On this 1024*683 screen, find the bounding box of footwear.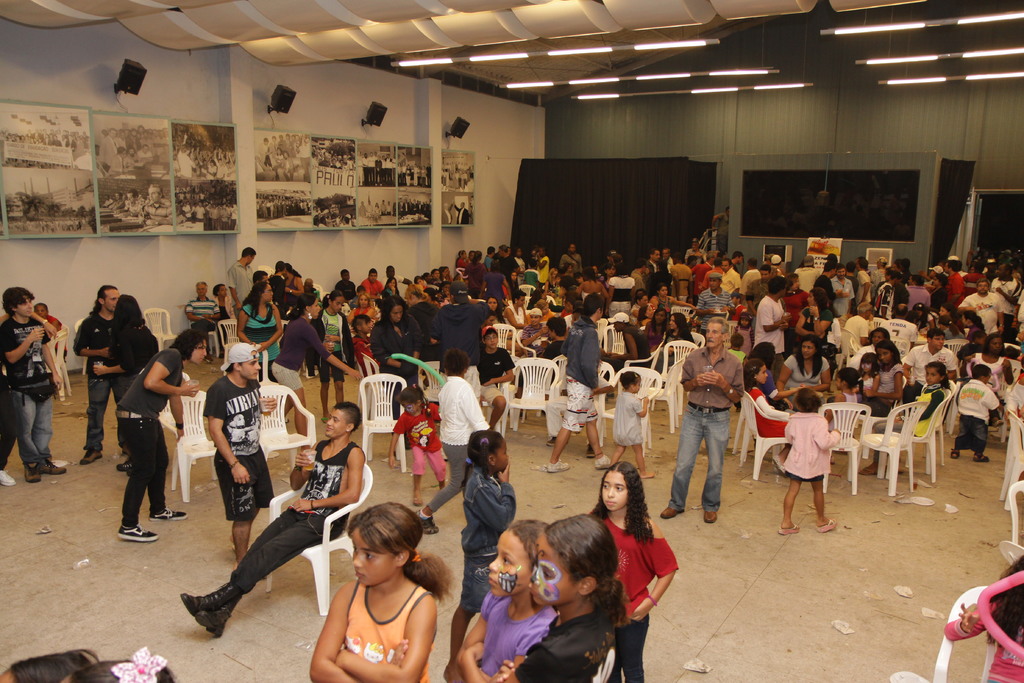
Bounding box: 118, 525, 158, 542.
